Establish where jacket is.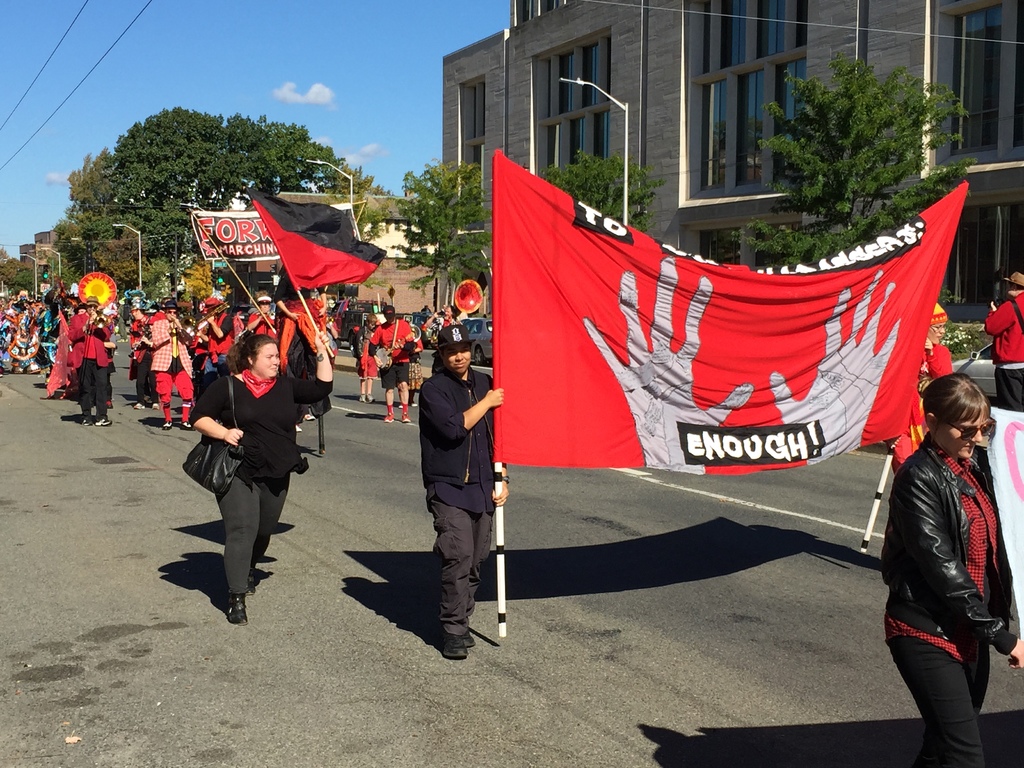
Established at {"left": 418, "top": 368, "right": 500, "bottom": 484}.
